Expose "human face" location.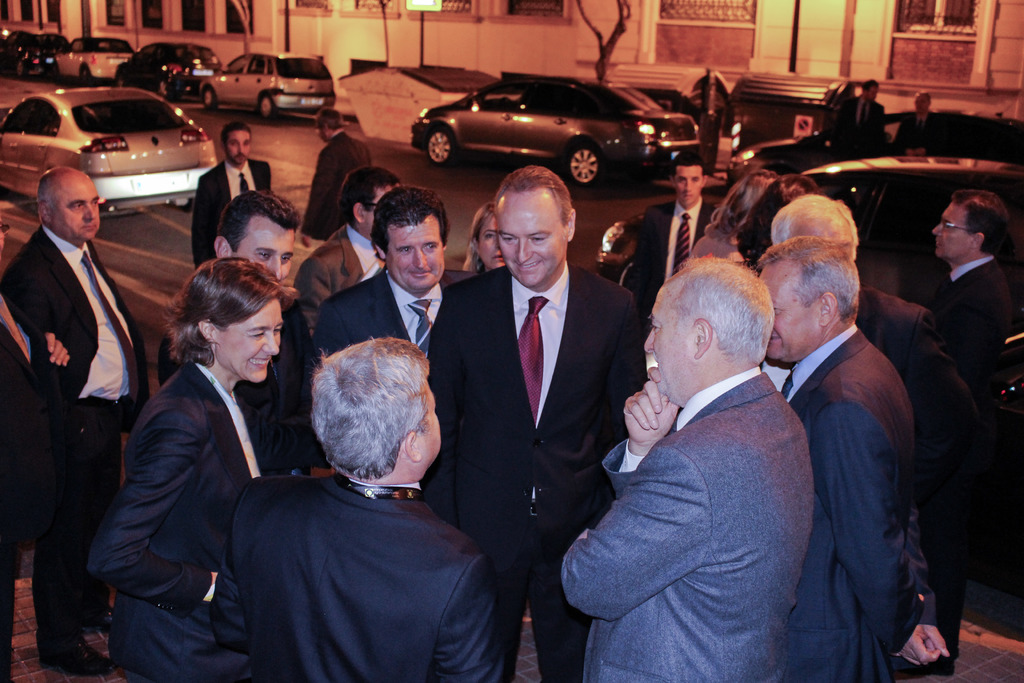
Exposed at crop(912, 92, 928, 114).
